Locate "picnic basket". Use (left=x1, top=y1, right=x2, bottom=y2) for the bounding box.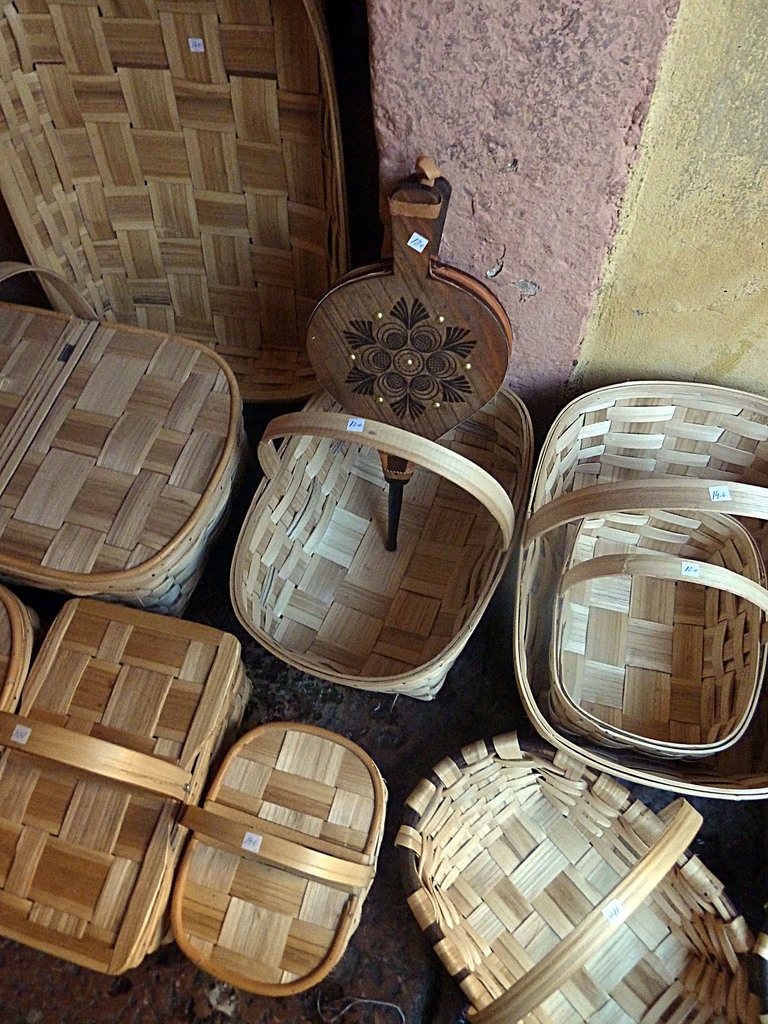
(left=168, top=717, right=395, bottom=1001).
